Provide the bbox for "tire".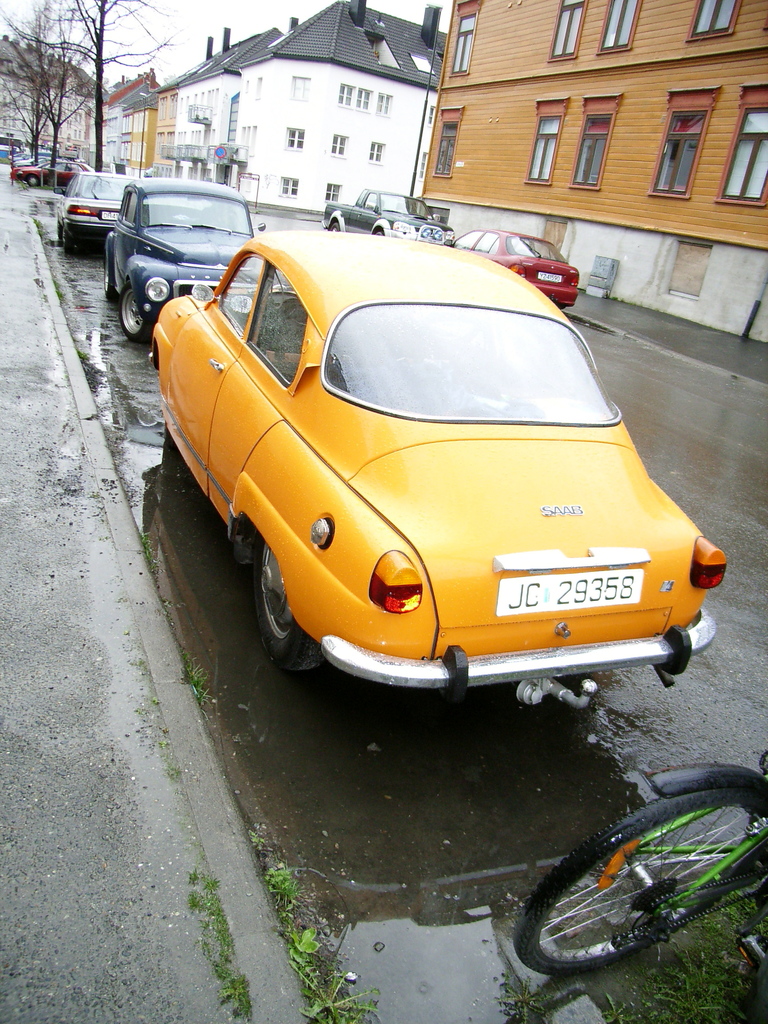
detection(121, 285, 154, 342).
